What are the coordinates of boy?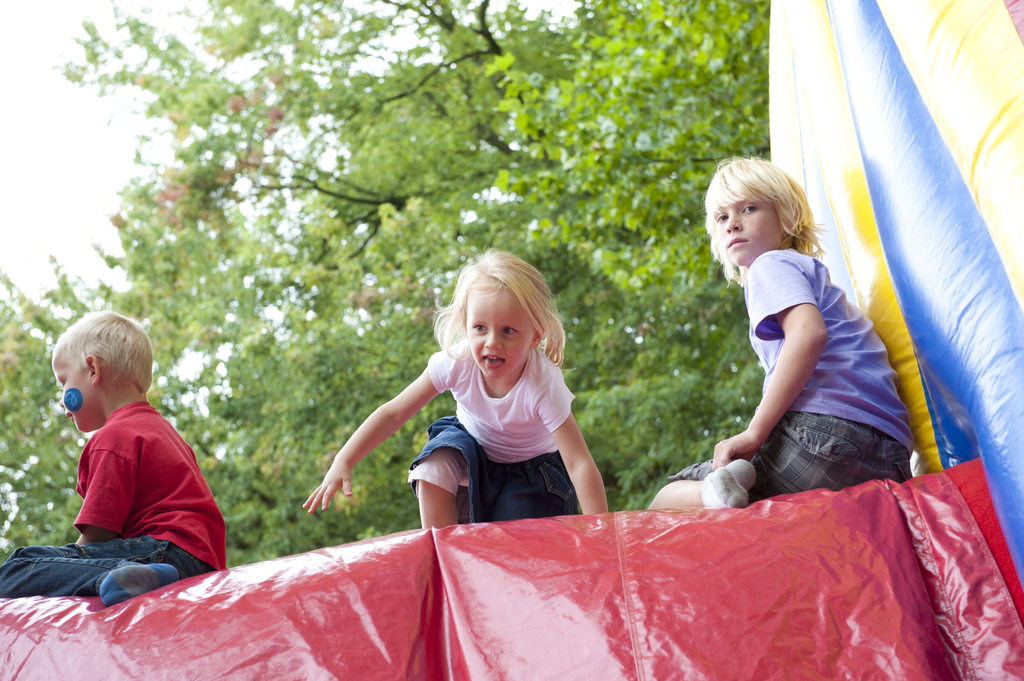
33/309/242/591.
